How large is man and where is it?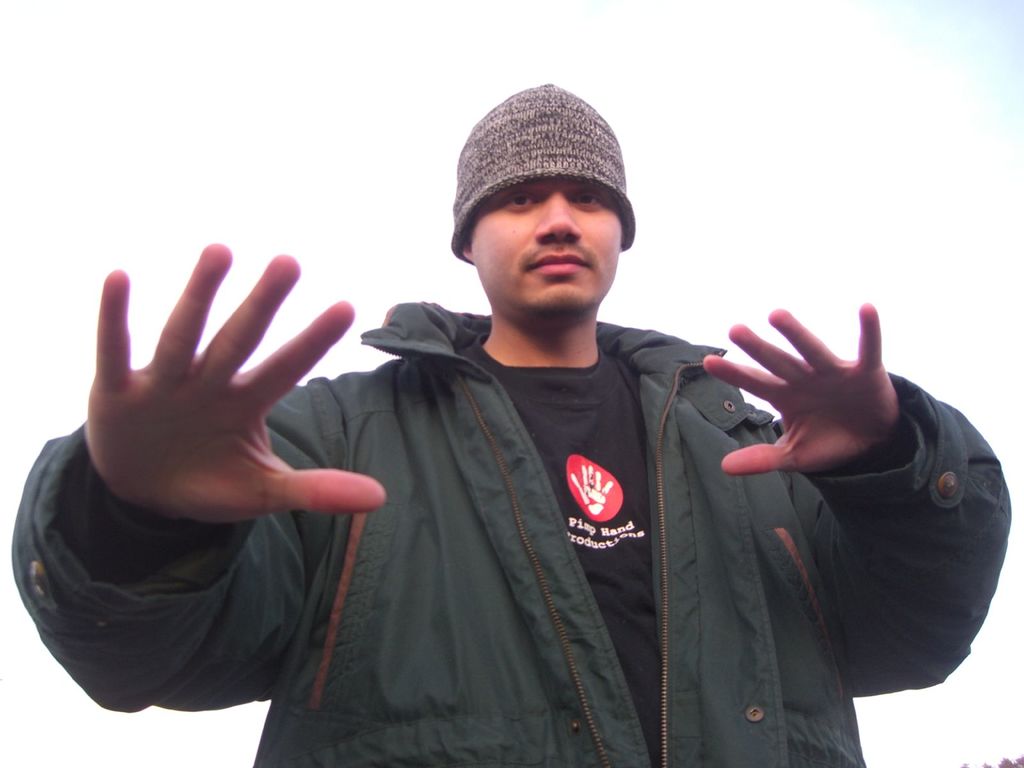
Bounding box: detection(6, 83, 1015, 767).
